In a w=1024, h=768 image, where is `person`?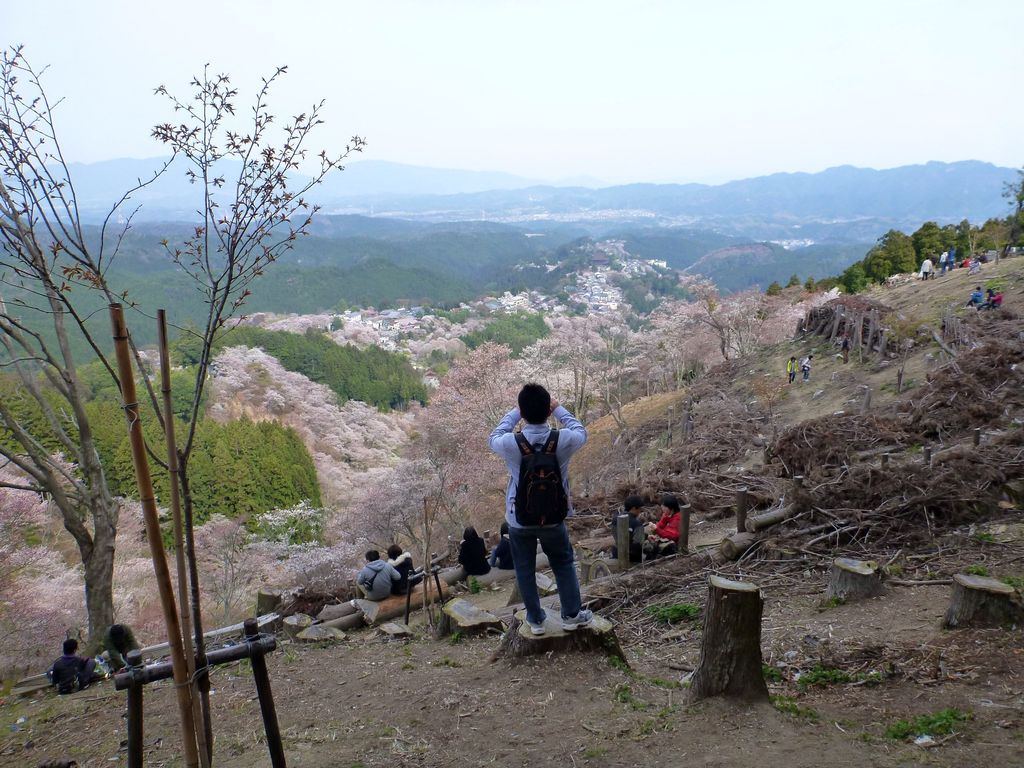
{"x1": 353, "y1": 547, "x2": 406, "y2": 610}.
